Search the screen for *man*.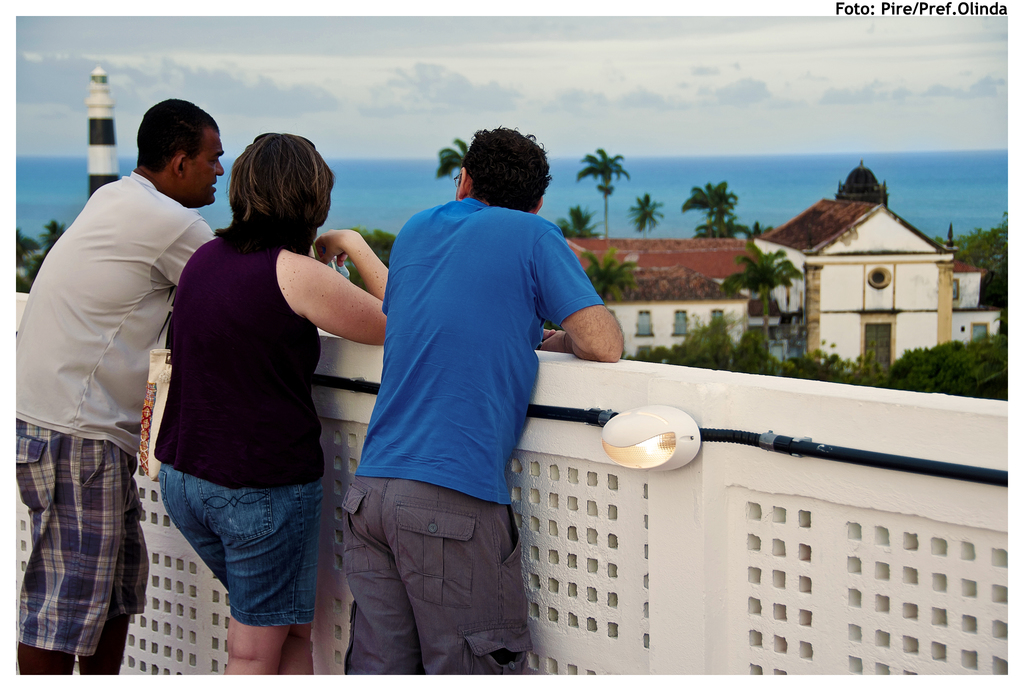
Found at (22,82,216,688).
